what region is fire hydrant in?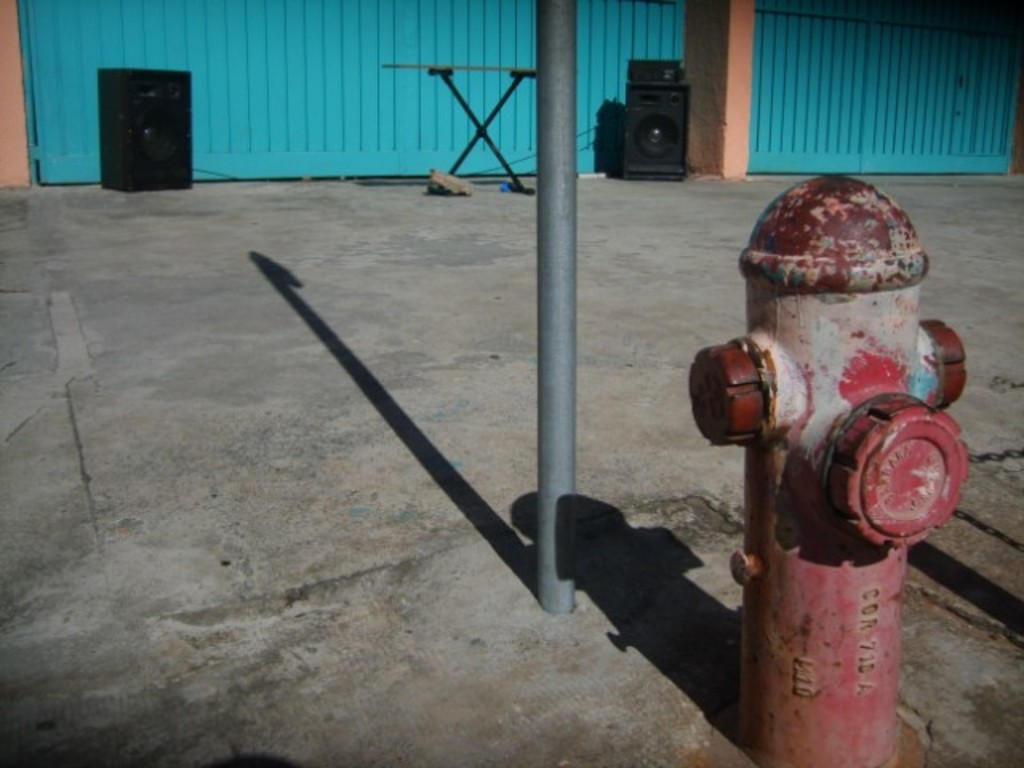
pyautogui.locateOnScreen(691, 173, 966, 766).
